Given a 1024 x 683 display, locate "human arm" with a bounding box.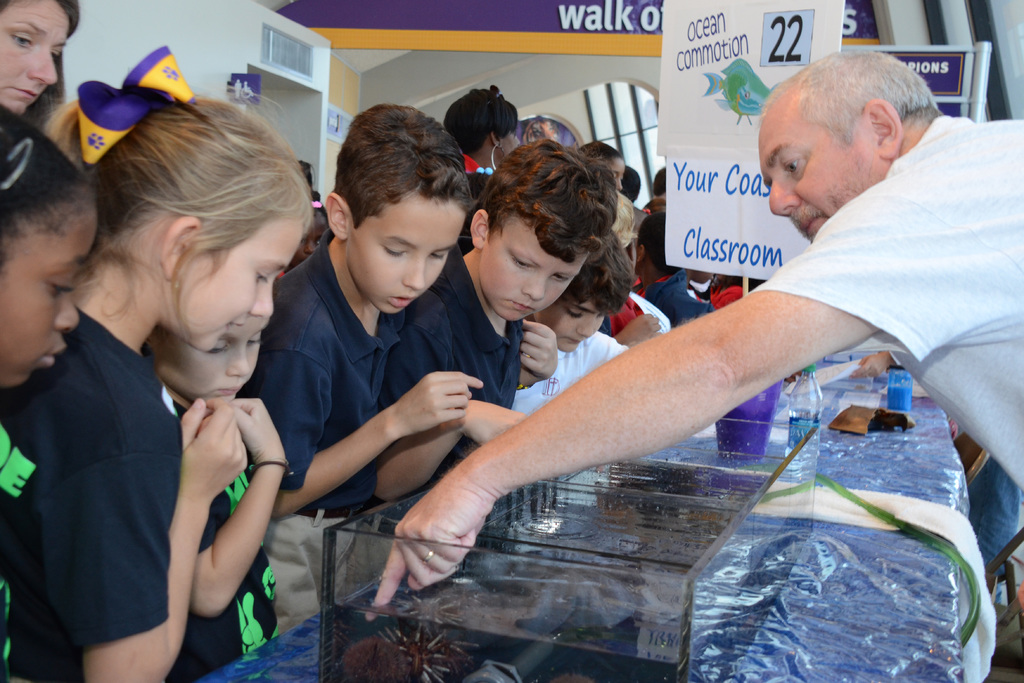
Located: 614 312 664 346.
